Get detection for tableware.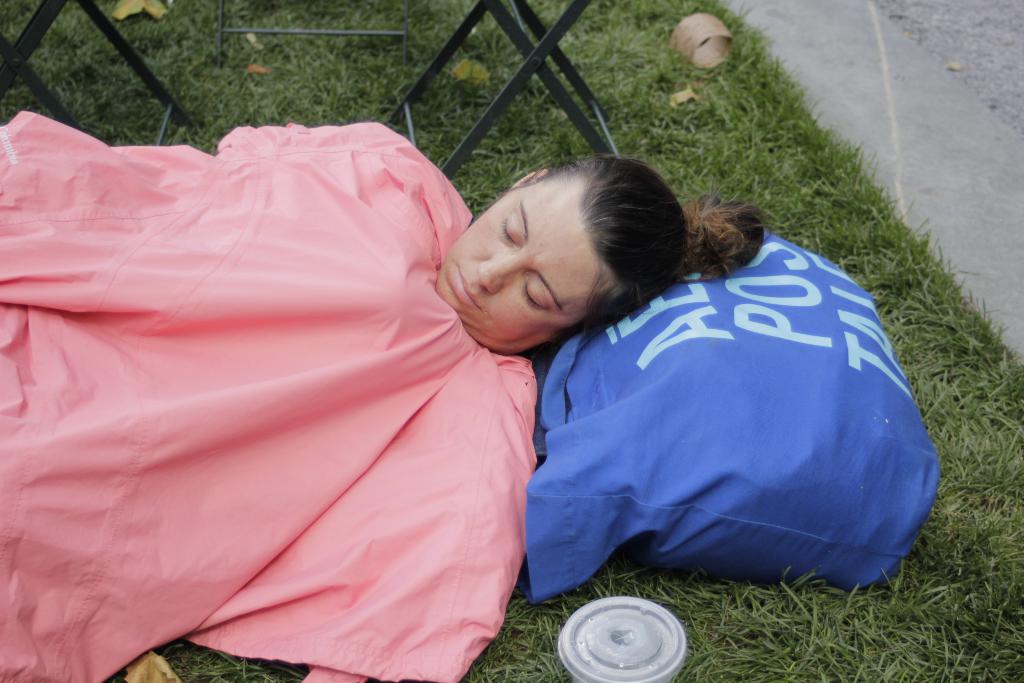
Detection: [556,596,684,682].
